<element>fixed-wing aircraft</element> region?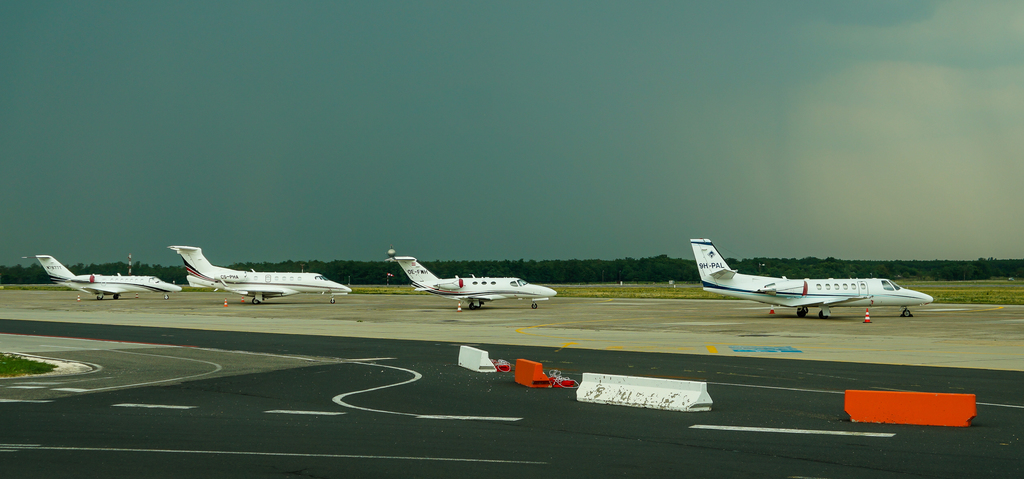
<bbox>390, 257, 560, 307</bbox>
